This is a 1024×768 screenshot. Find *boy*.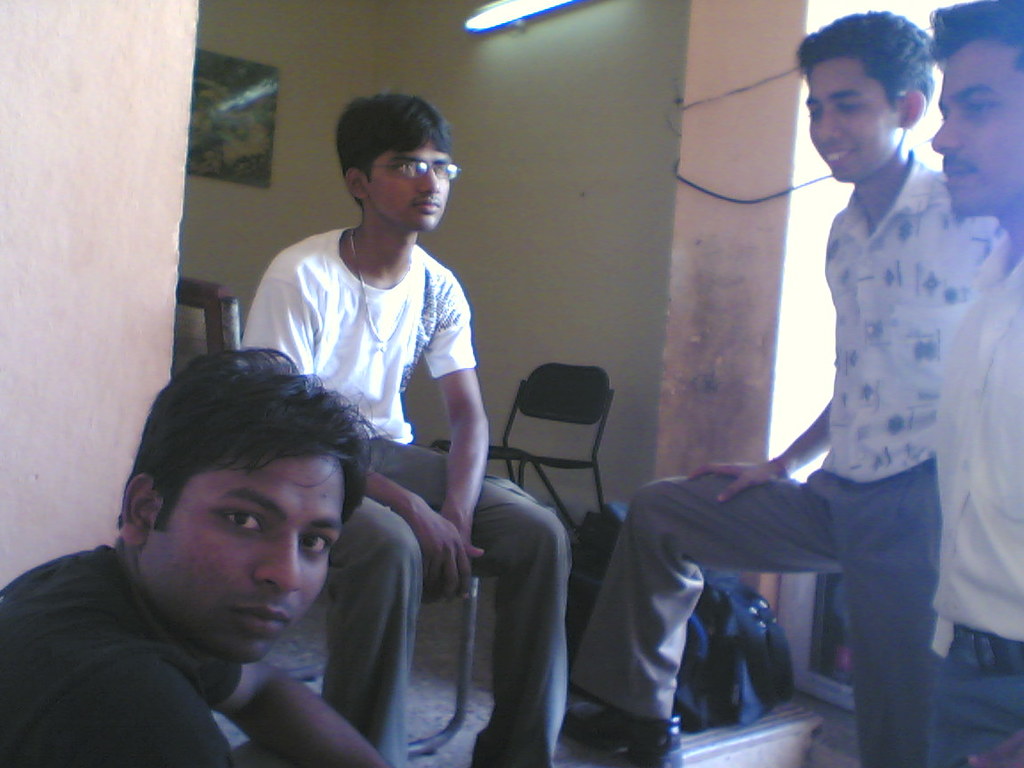
Bounding box: (1,341,396,767).
